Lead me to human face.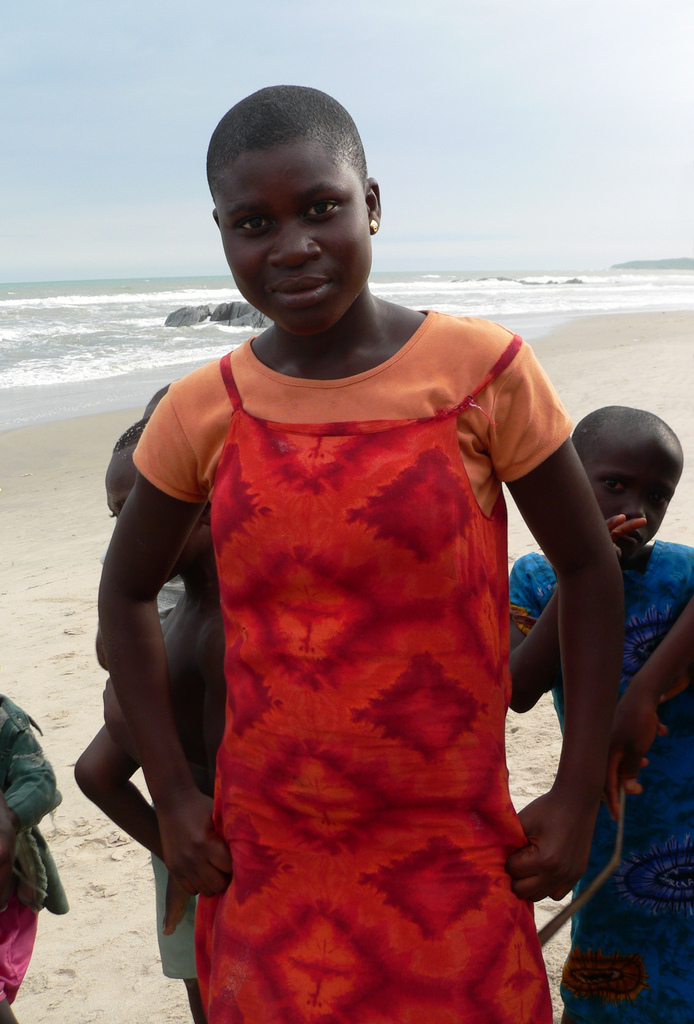
Lead to l=217, t=145, r=374, b=338.
